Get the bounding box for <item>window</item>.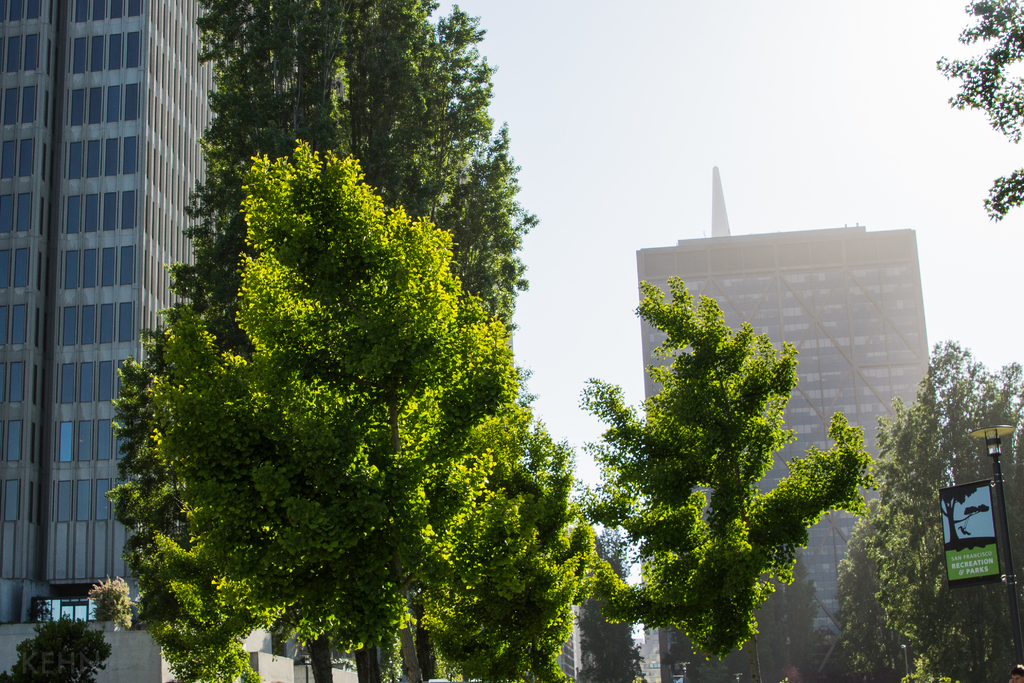
<box>93,38,102,72</box>.
